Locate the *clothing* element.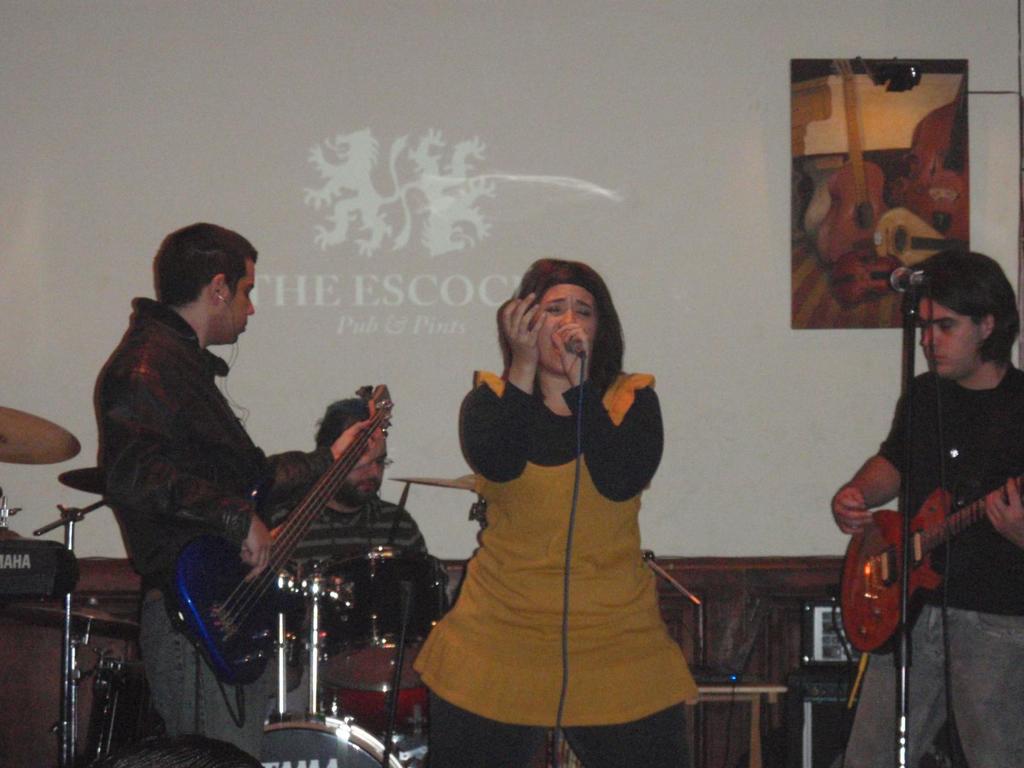
Element bbox: (left=418, top=315, right=694, bottom=724).
